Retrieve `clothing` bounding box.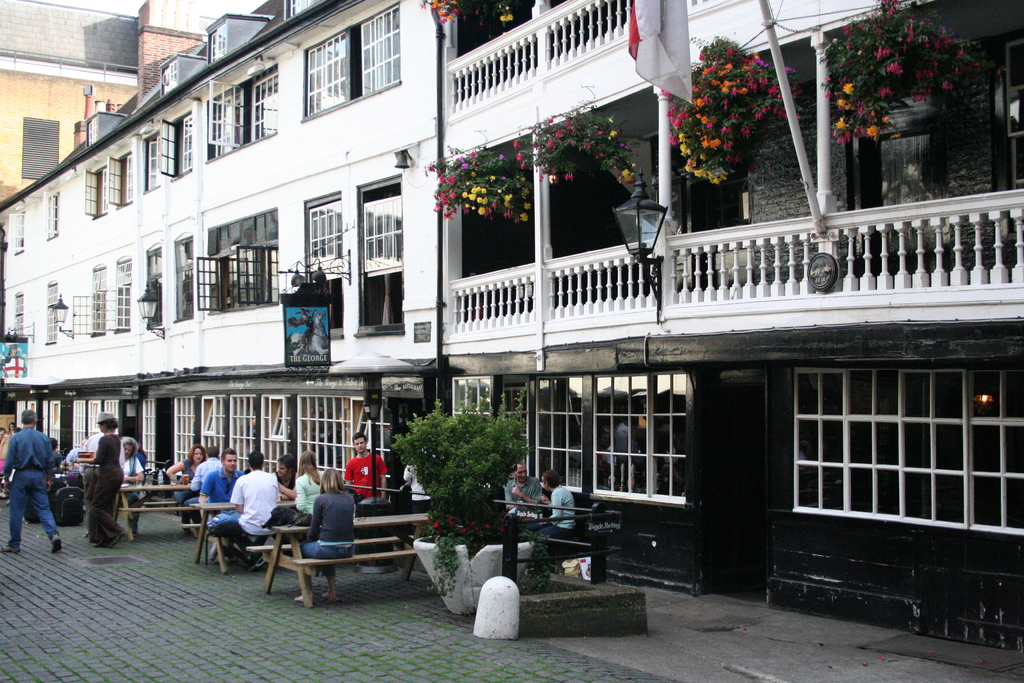
Bounding box: detection(297, 474, 322, 513).
